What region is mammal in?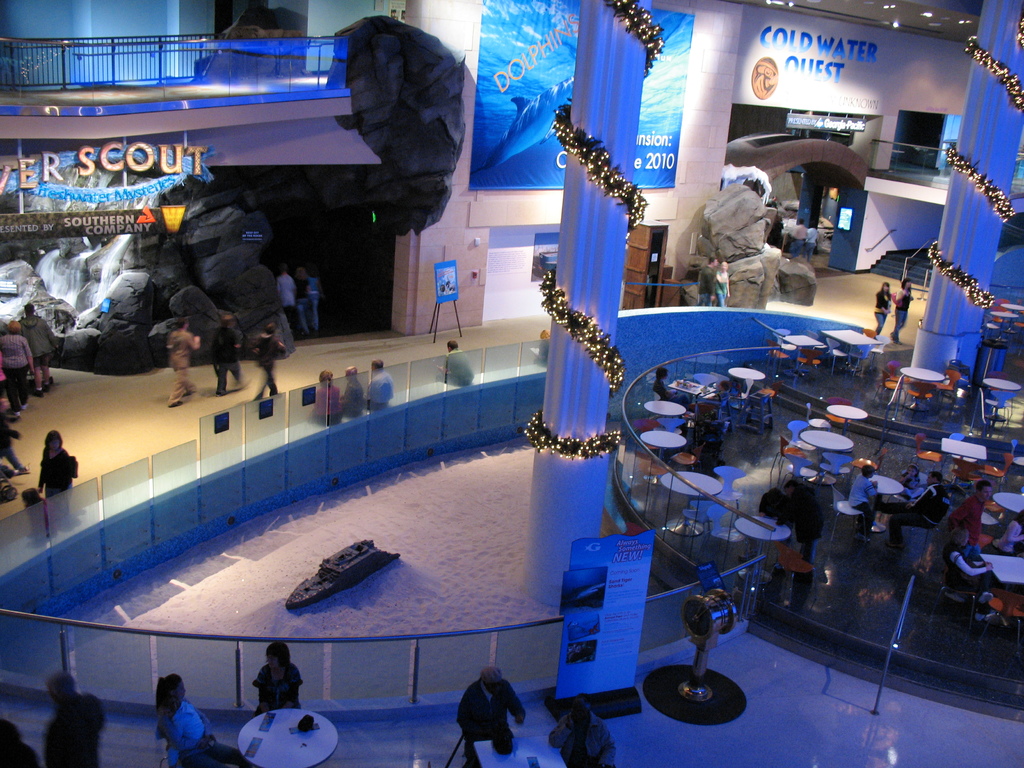
898,463,922,495.
